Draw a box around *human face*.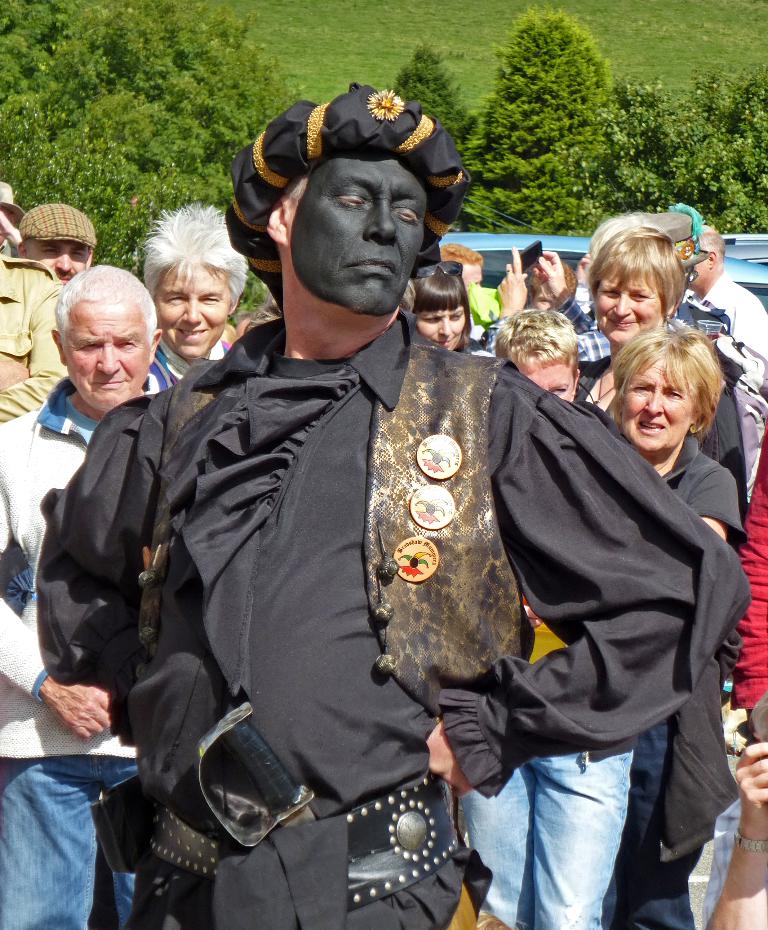
bbox(679, 246, 709, 287).
